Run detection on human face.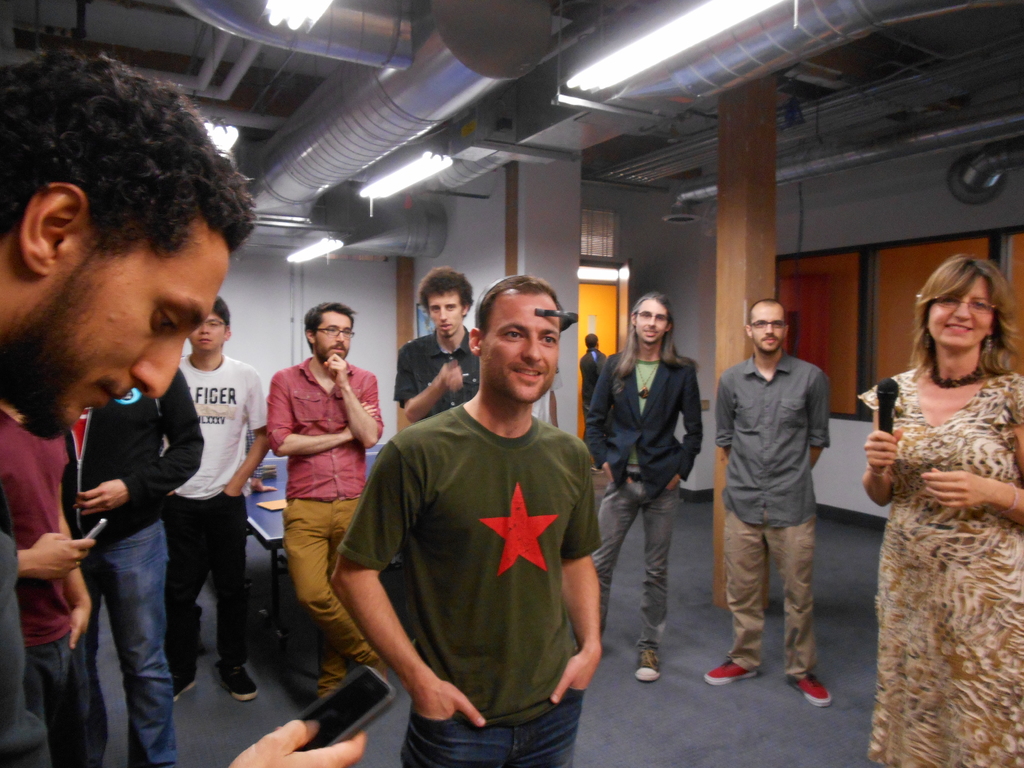
Result: [316,309,355,355].
